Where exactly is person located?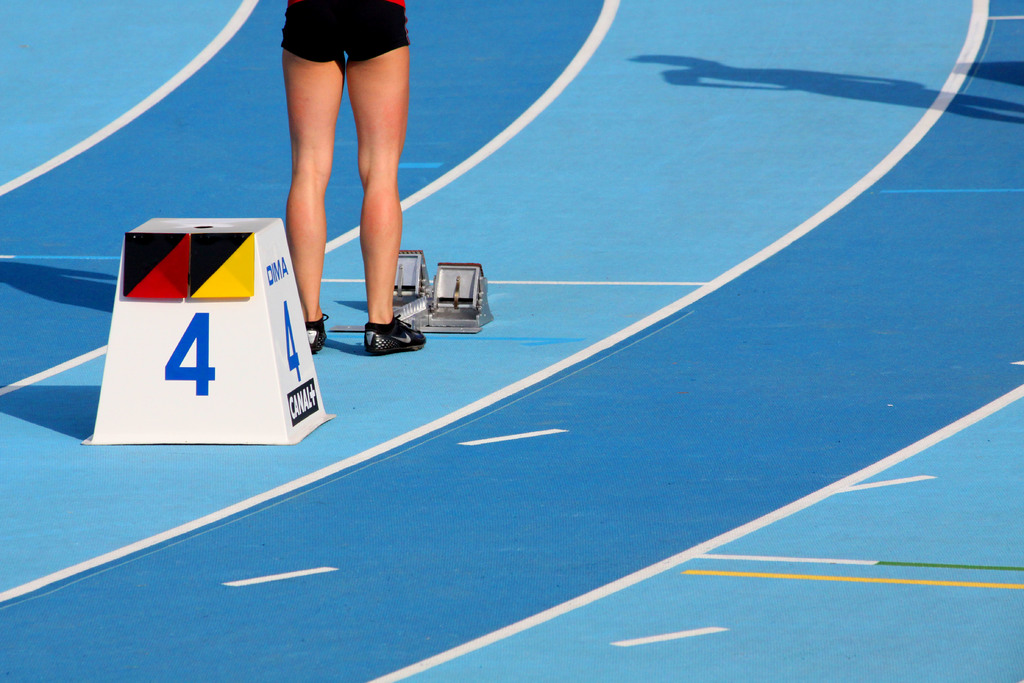
Its bounding box is detection(276, 0, 452, 361).
